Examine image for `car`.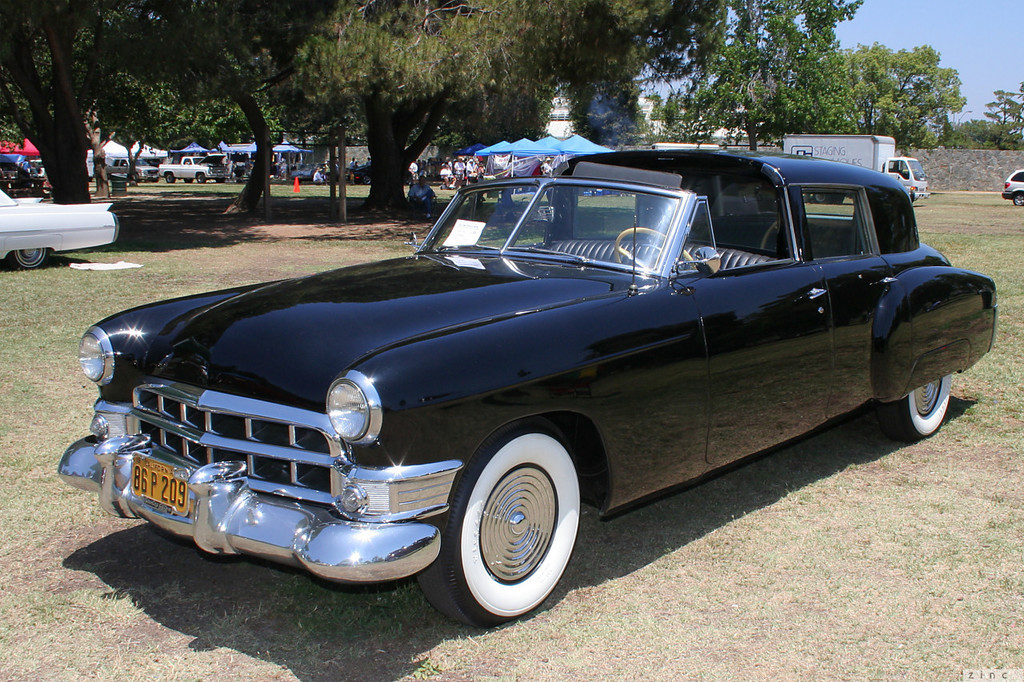
Examination result: <region>1000, 165, 1023, 206</region>.
